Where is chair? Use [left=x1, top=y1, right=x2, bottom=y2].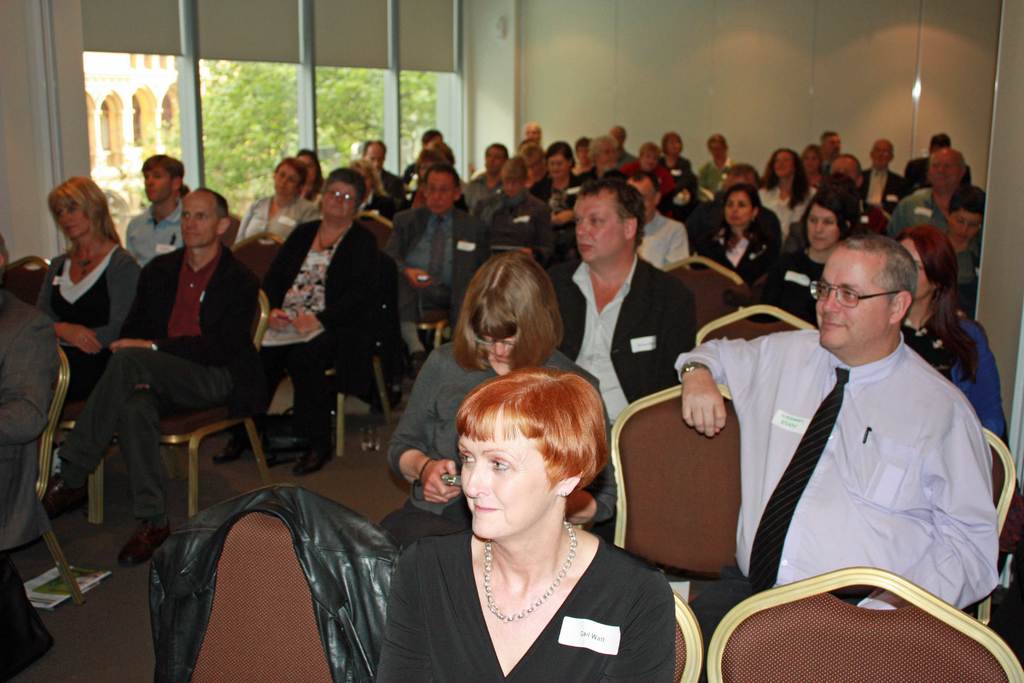
[left=358, top=213, right=392, bottom=252].
